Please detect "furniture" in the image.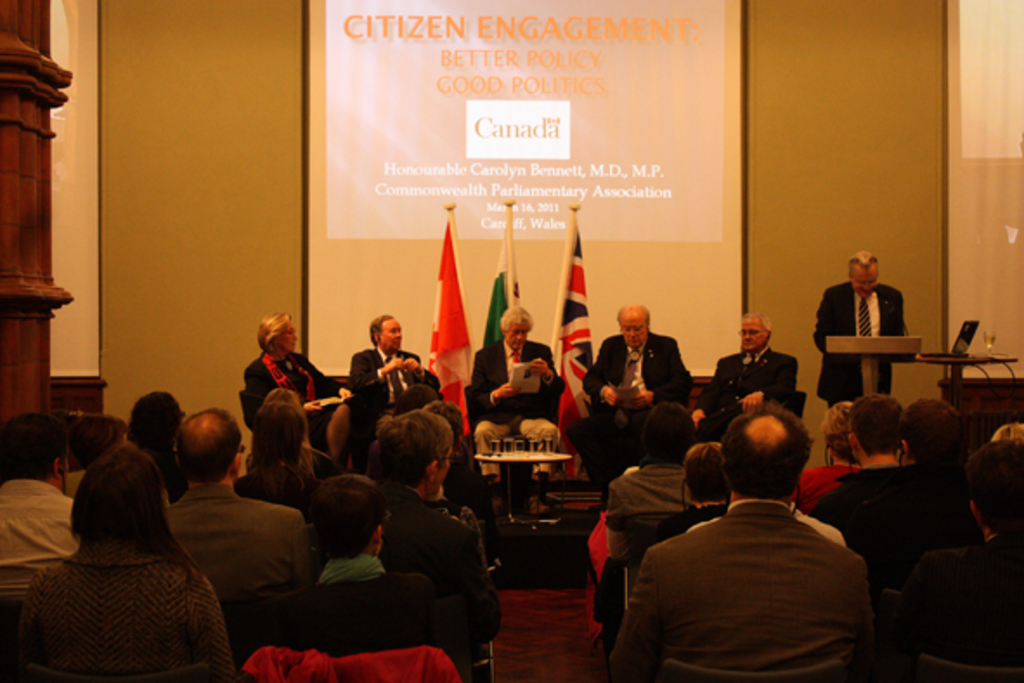
[x1=939, y1=373, x2=1022, y2=421].
